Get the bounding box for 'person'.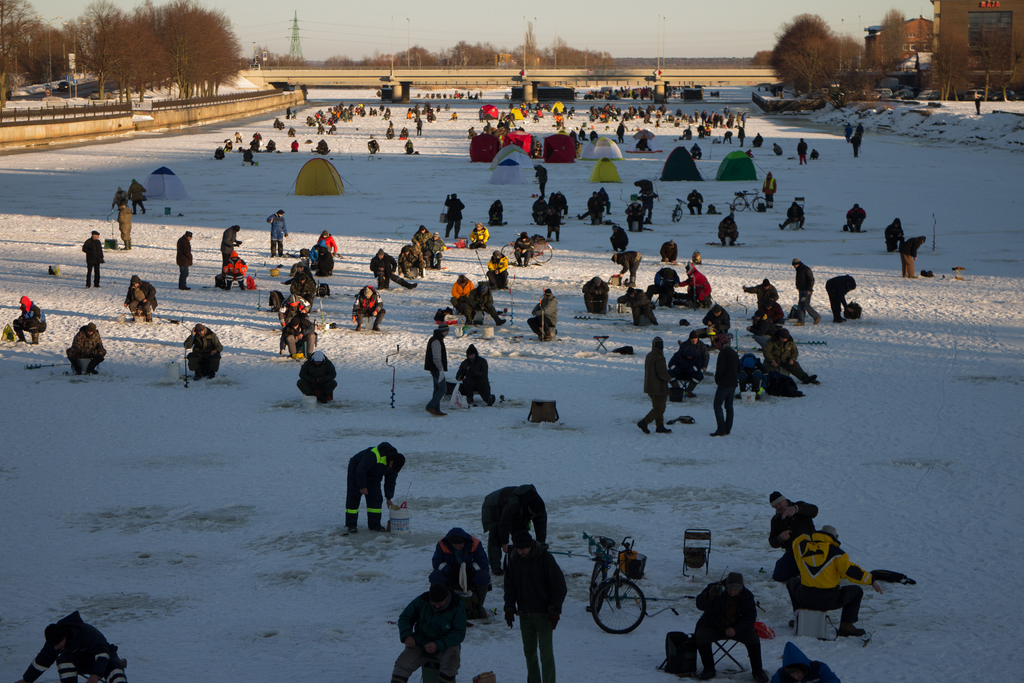
{"left": 672, "top": 257, "right": 711, "bottom": 307}.
